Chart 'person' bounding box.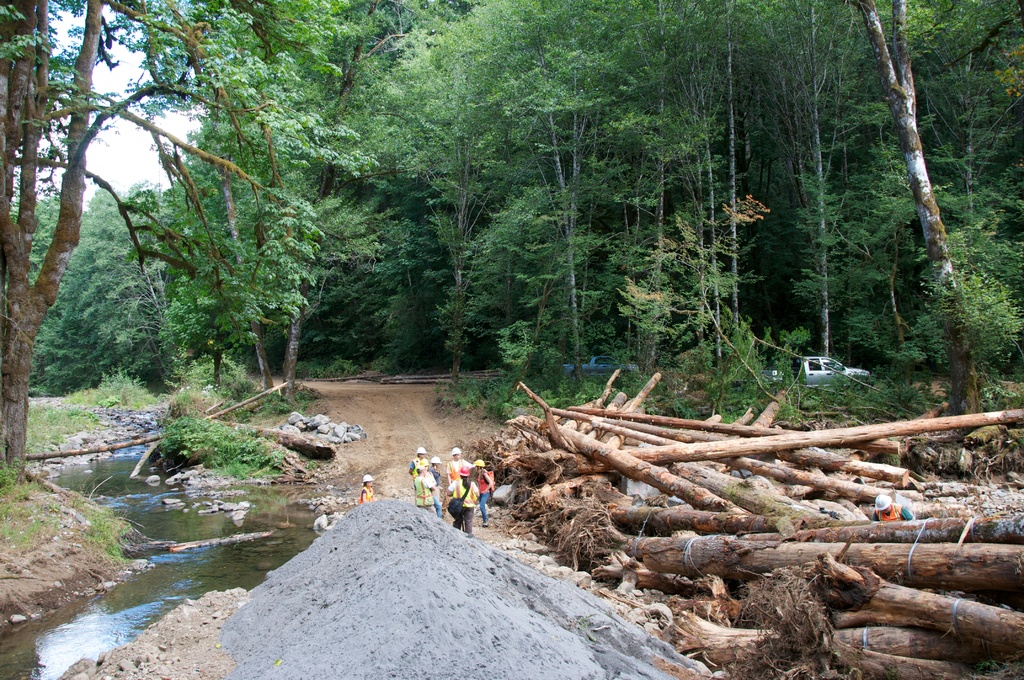
Charted: (435, 471, 474, 537).
